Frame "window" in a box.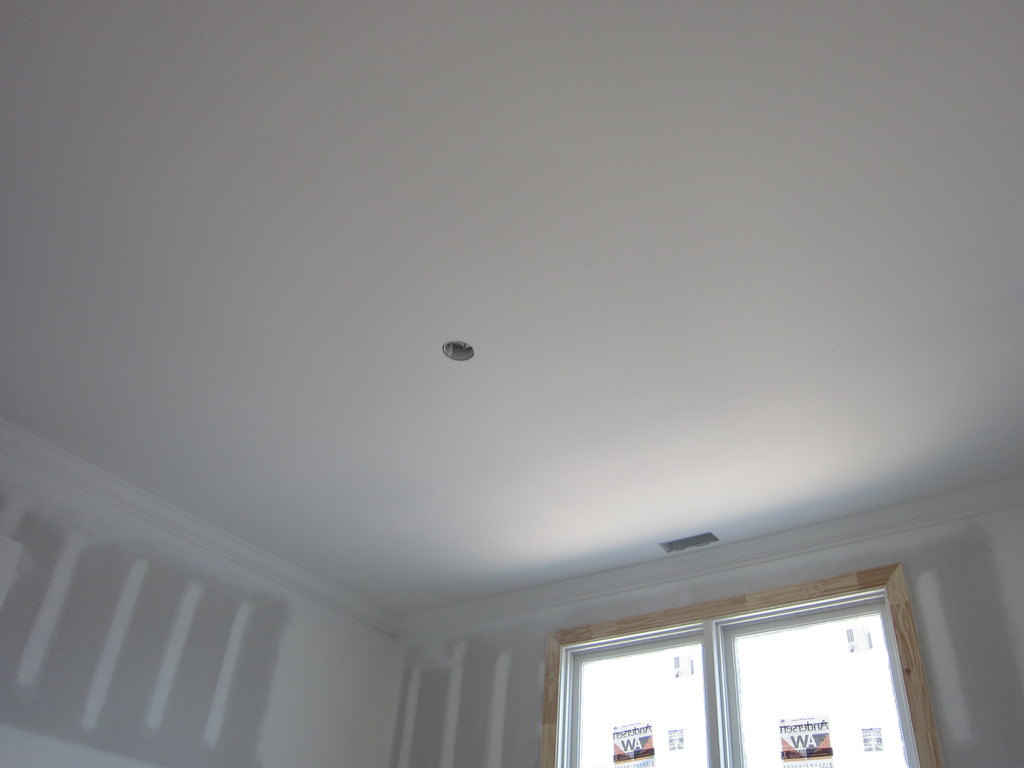
(left=542, top=563, right=945, bottom=767).
